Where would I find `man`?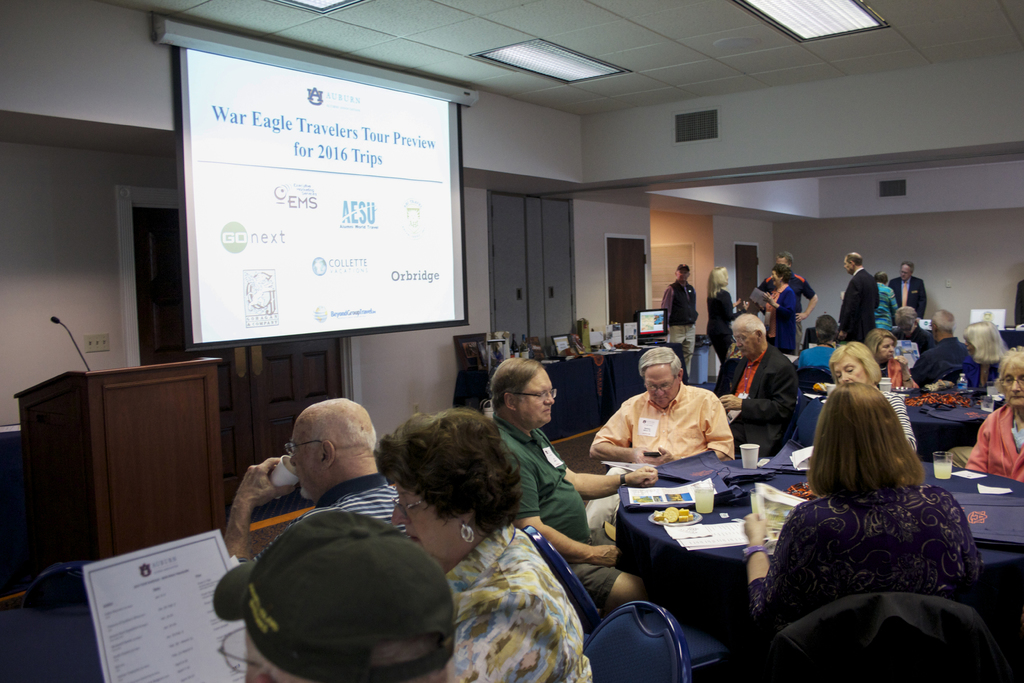
At (left=586, top=349, right=733, bottom=544).
